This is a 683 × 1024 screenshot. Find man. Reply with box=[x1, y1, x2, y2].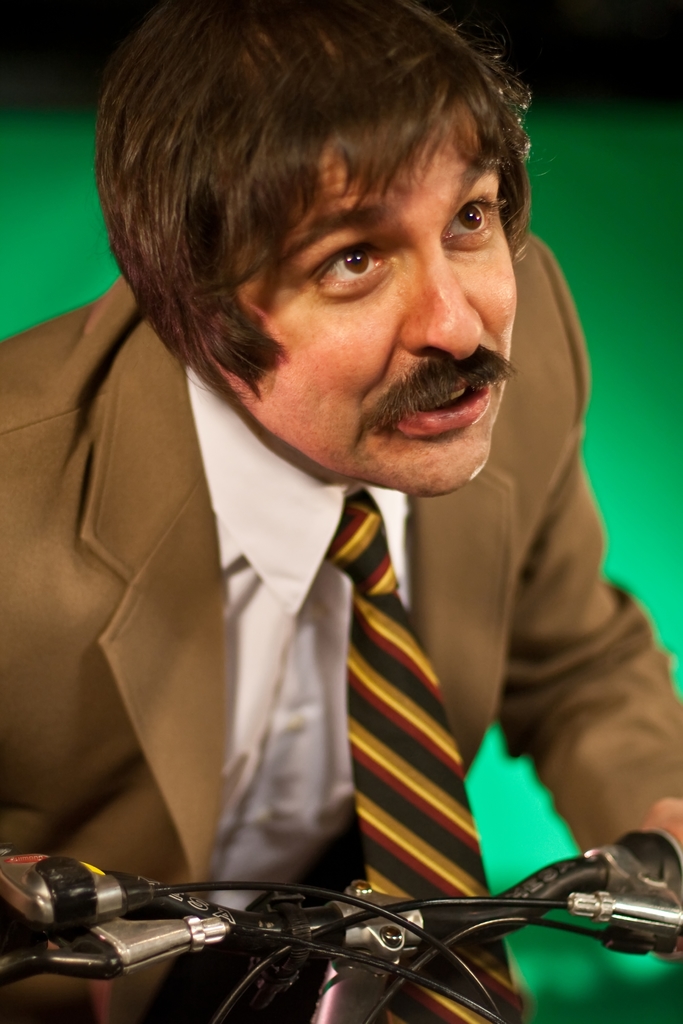
box=[0, 0, 682, 1019].
